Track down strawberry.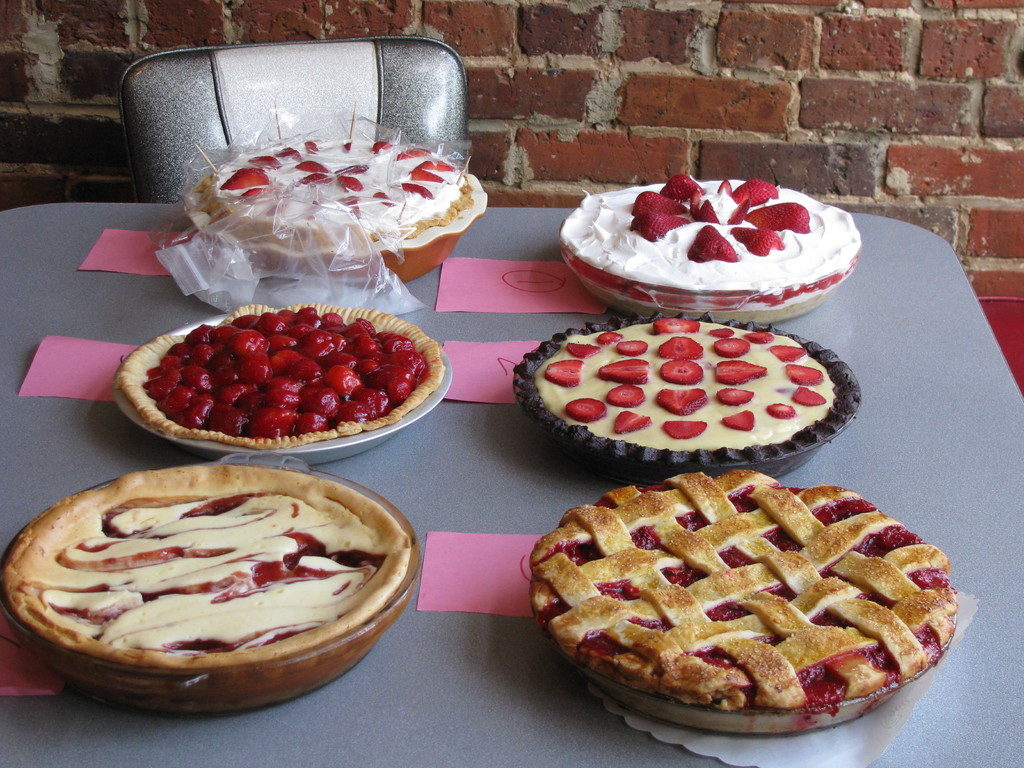
Tracked to pyautogui.locateOnScreen(596, 359, 649, 389).
